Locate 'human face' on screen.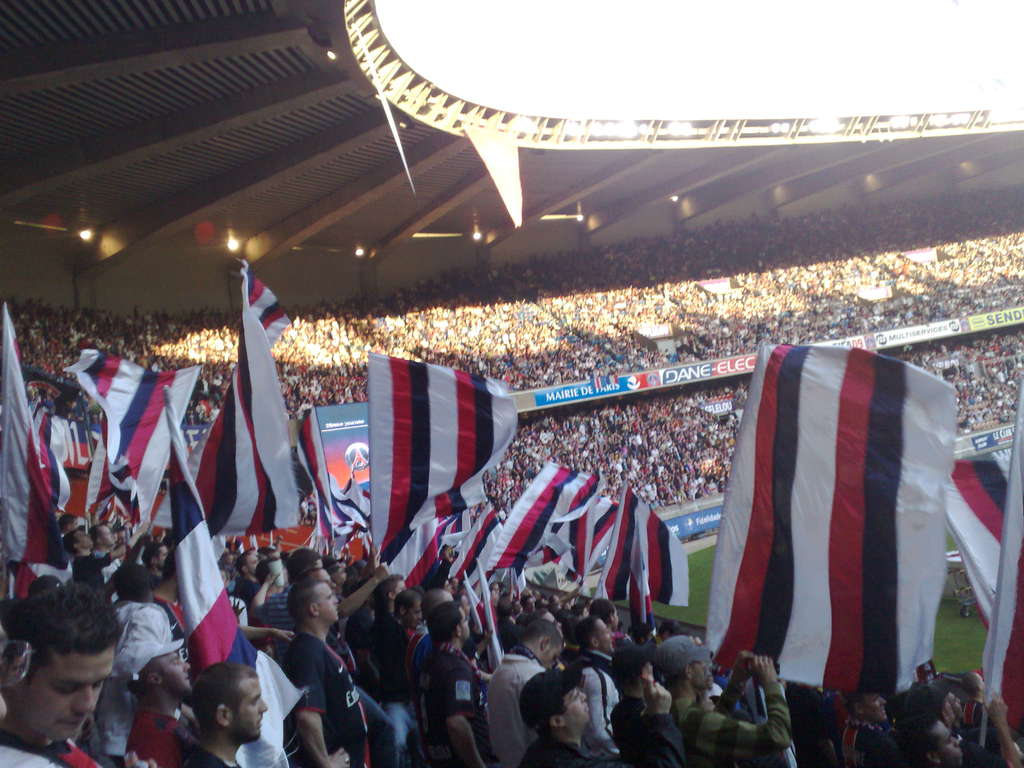
On screen at bbox=[695, 664, 708, 696].
